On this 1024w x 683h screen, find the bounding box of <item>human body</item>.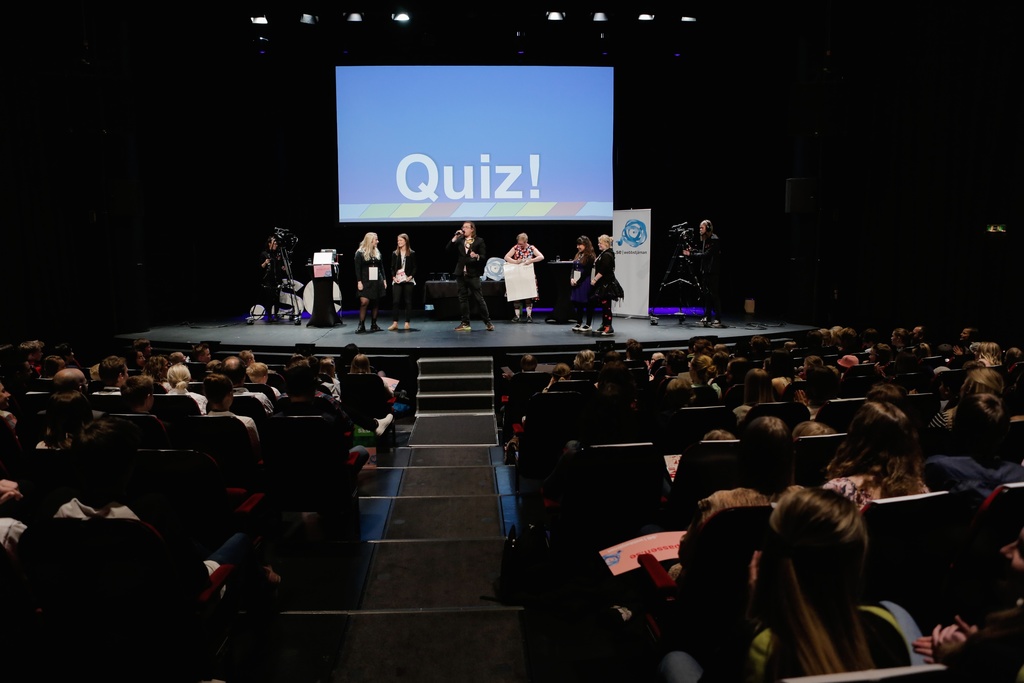
Bounding box: (826, 402, 914, 511).
